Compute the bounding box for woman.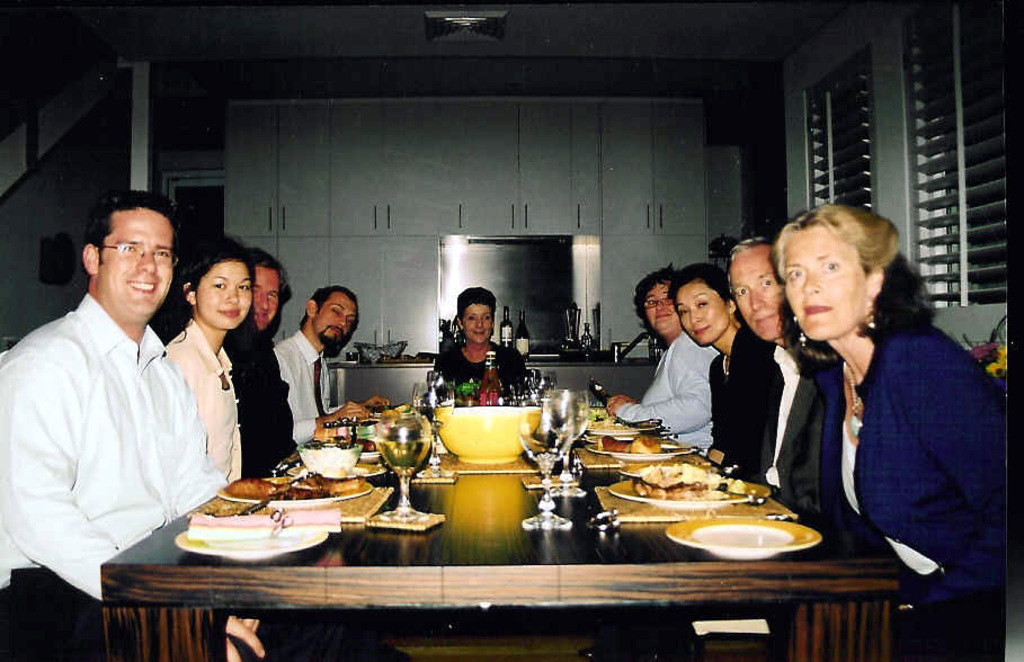
region(677, 247, 765, 496).
